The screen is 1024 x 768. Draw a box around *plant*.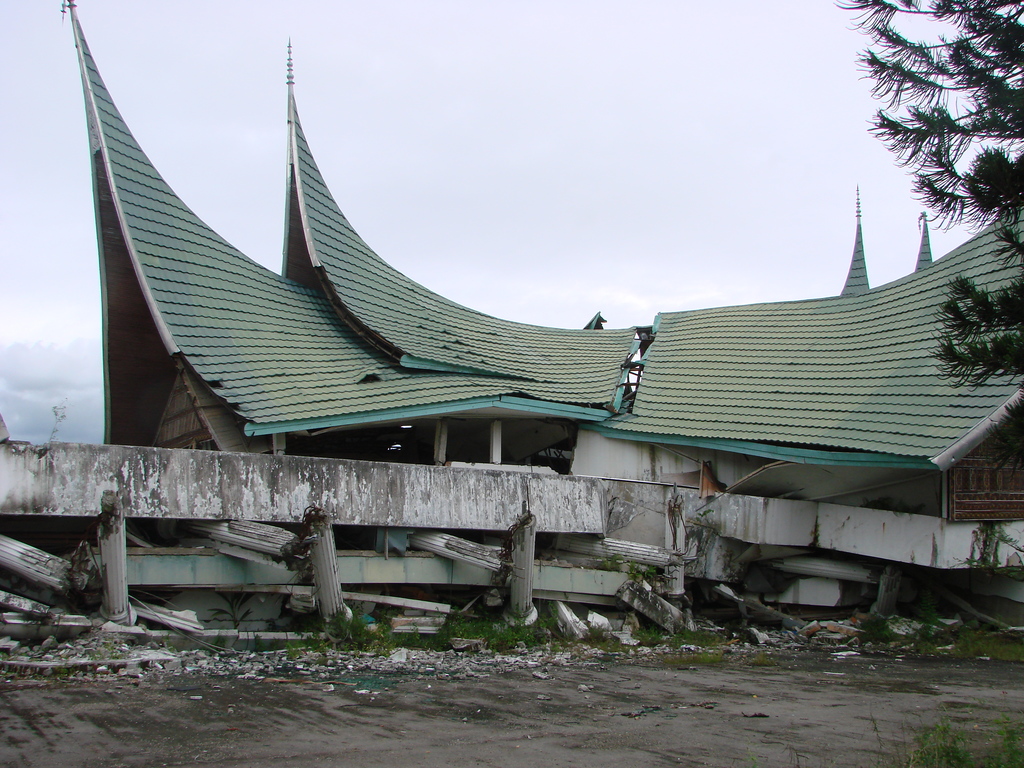
{"left": 792, "top": 746, "right": 806, "bottom": 767}.
